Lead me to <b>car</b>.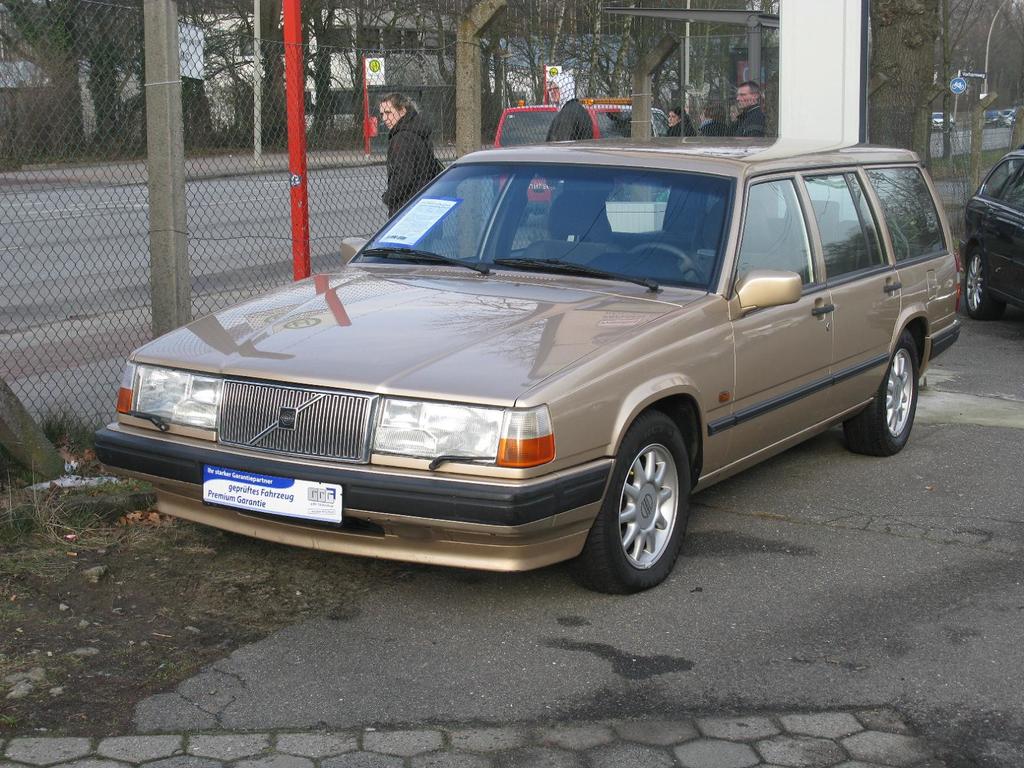
Lead to region(493, 95, 681, 213).
